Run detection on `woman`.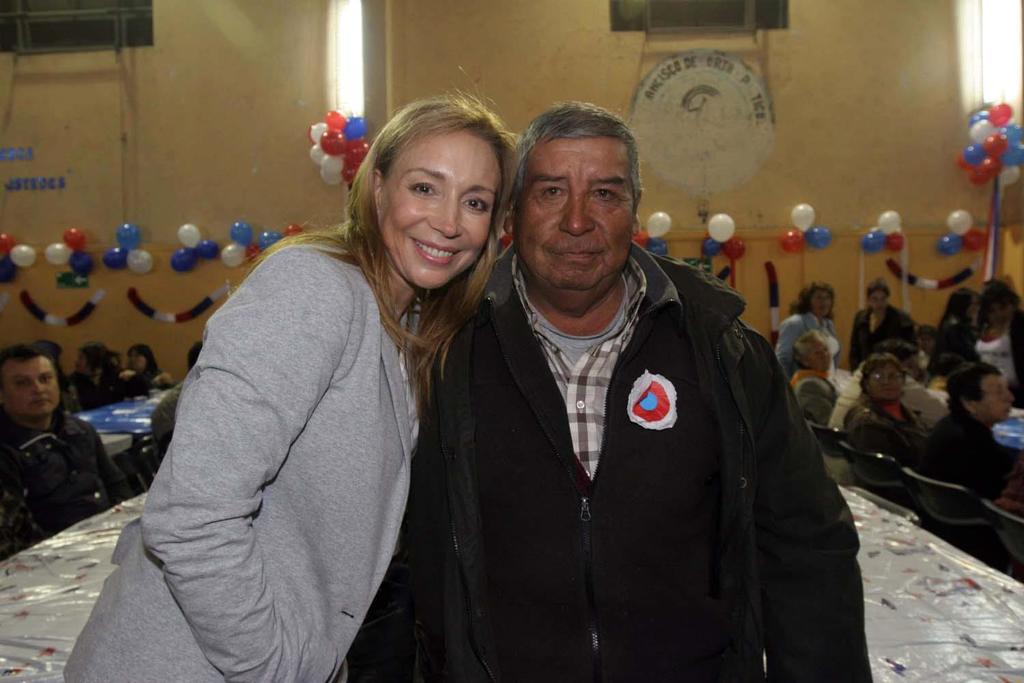
Result: rect(849, 280, 918, 374).
